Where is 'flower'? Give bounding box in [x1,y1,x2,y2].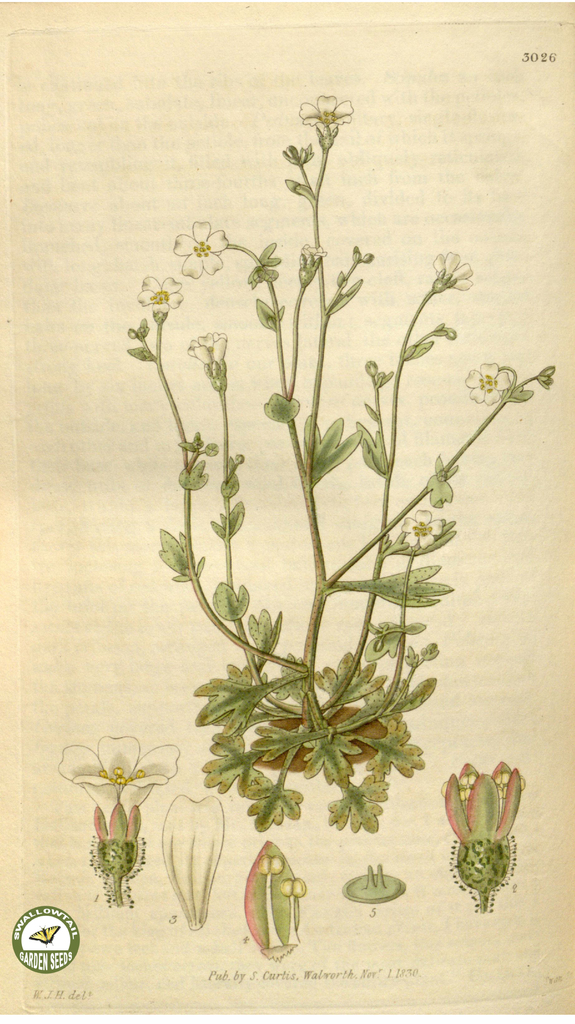
[186,330,226,391].
